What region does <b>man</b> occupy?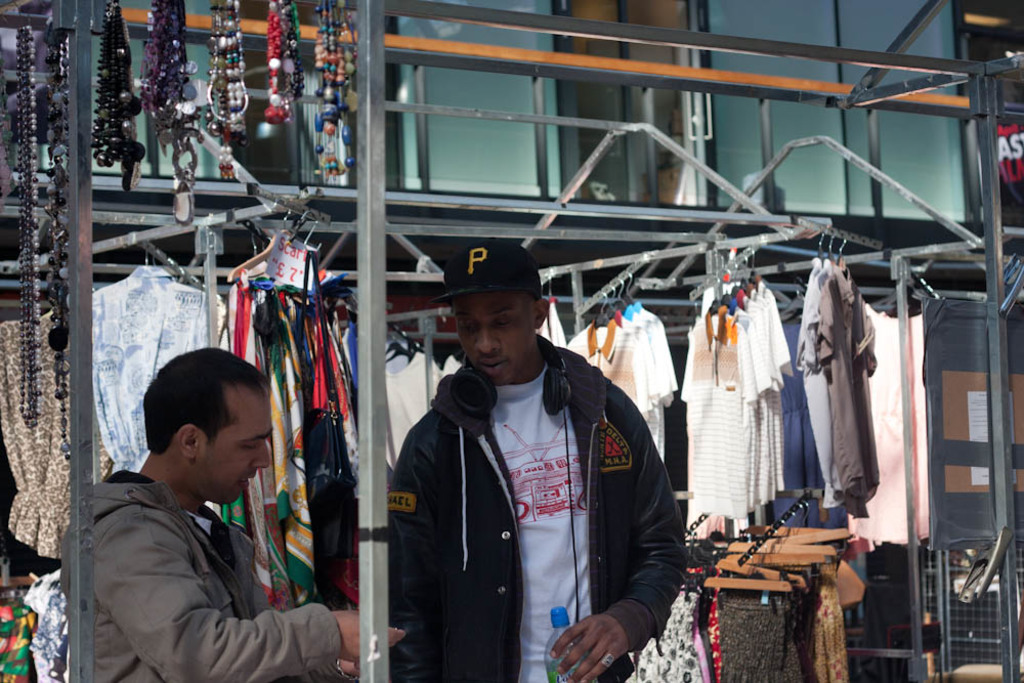
crop(387, 223, 670, 680).
